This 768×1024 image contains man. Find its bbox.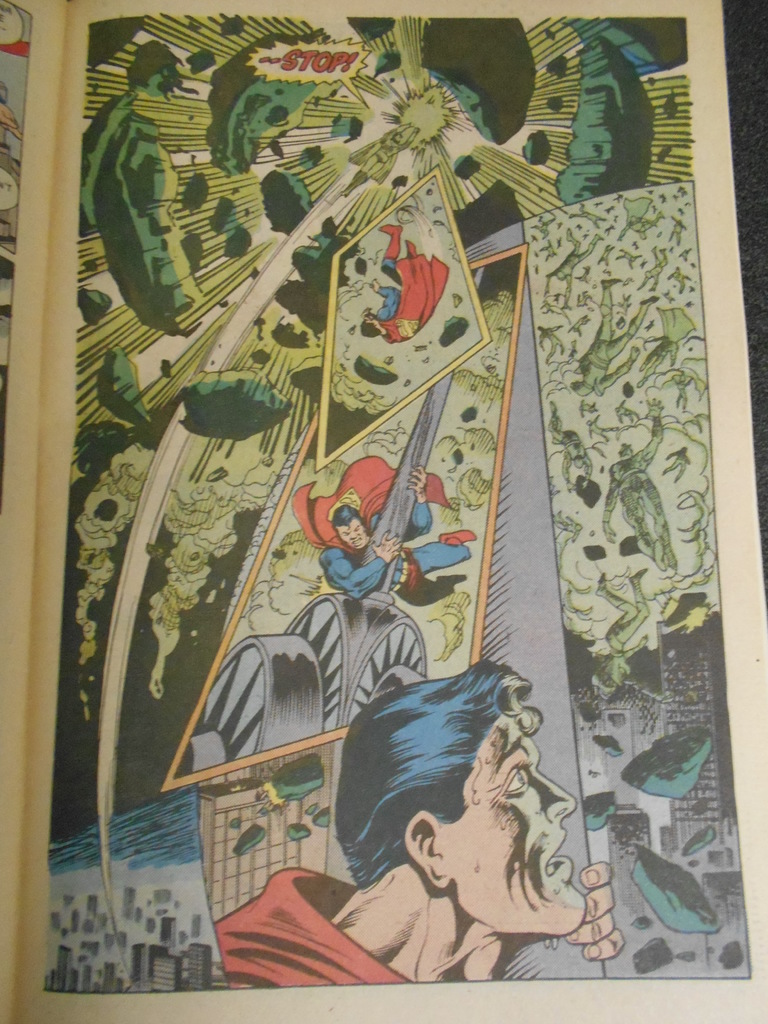
bbox=(353, 221, 452, 347).
